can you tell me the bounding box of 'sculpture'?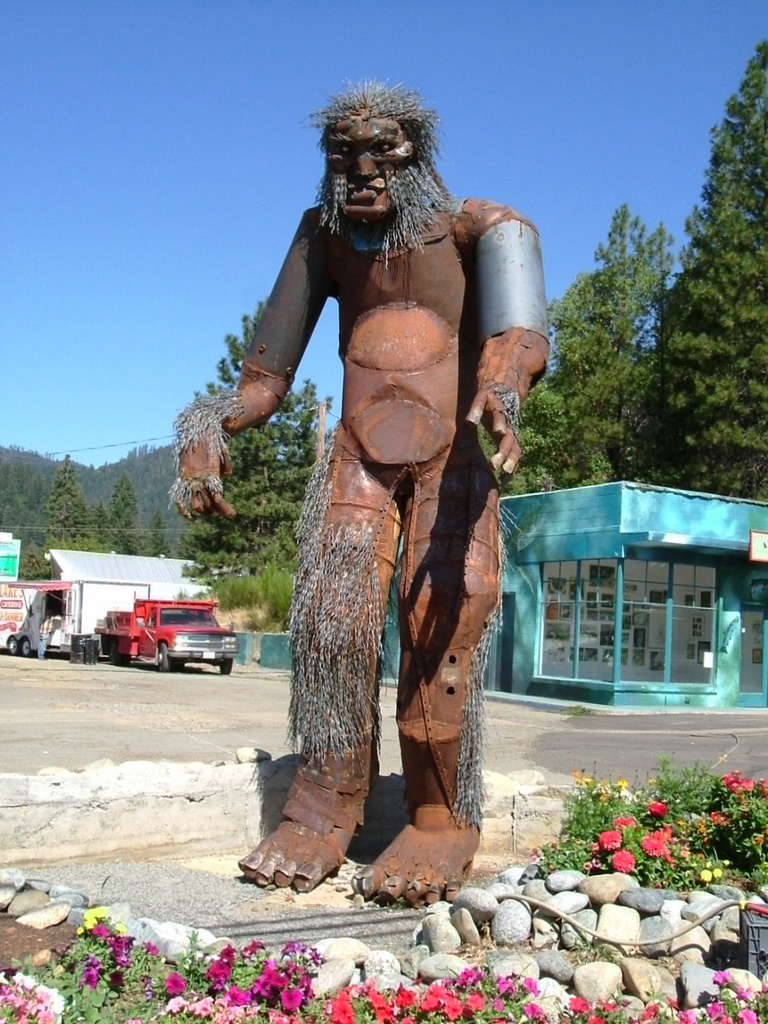
205/100/536/894.
